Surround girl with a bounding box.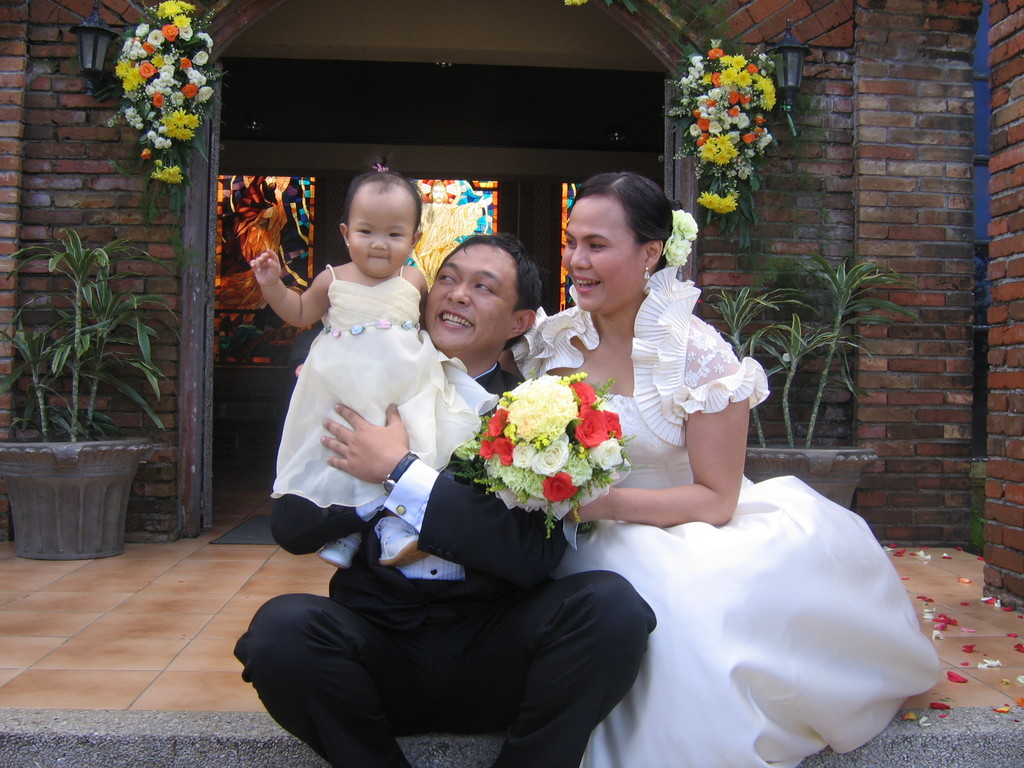
detection(509, 173, 941, 767).
